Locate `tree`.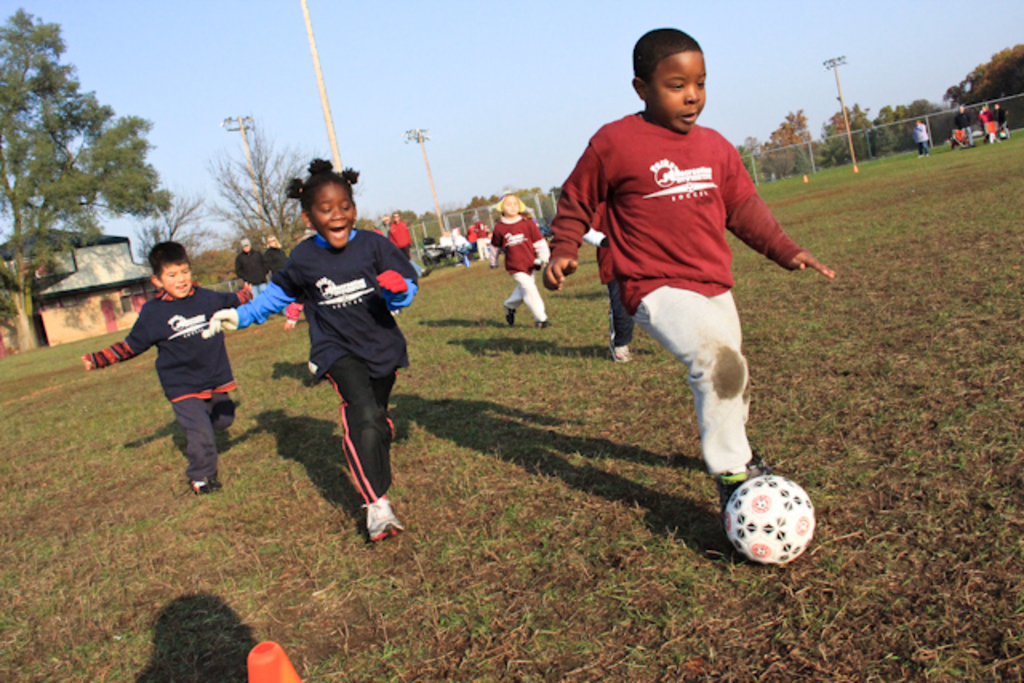
Bounding box: 141:195:214:277.
